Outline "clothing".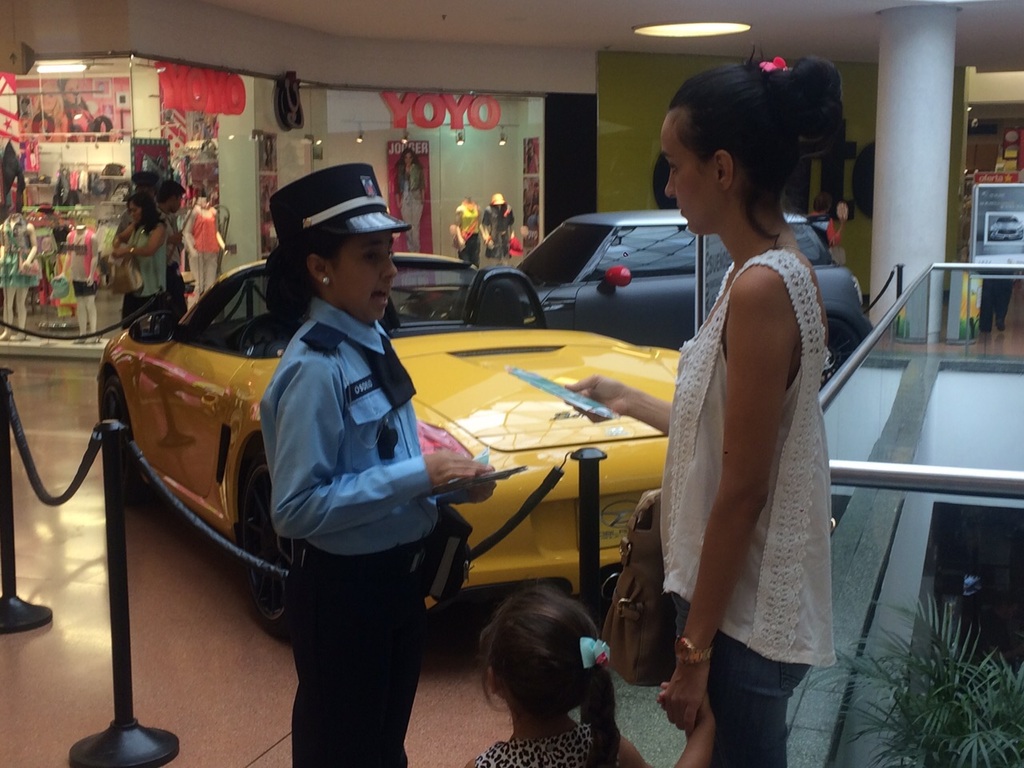
Outline: {"x1": 394, "y1": 163, "x2": 428, "y2": 254}.
